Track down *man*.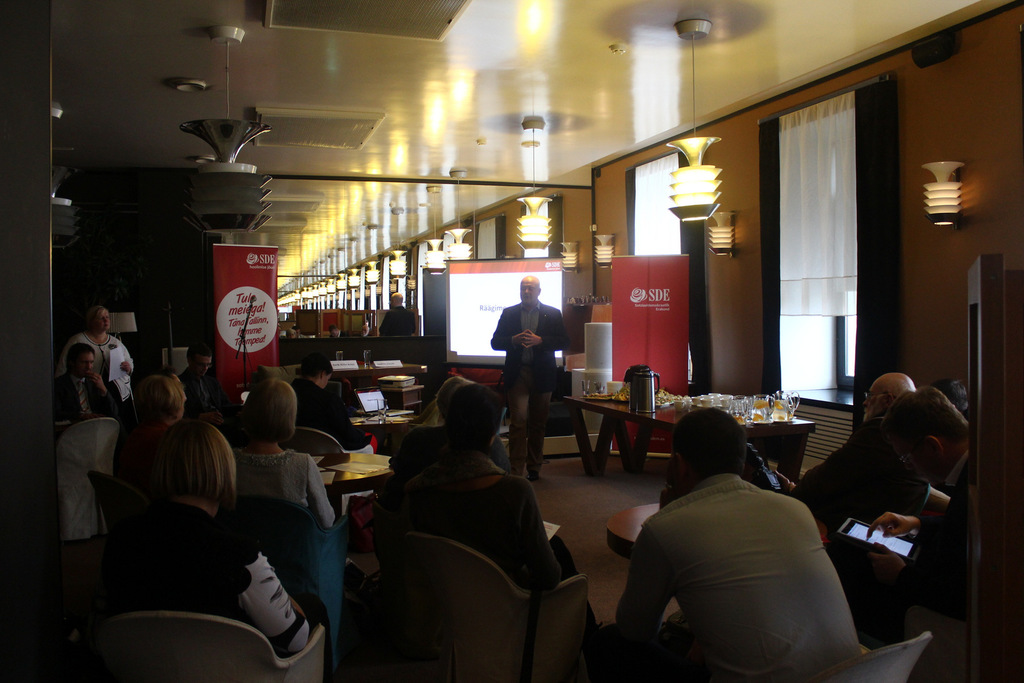
Tracked to x1=860, y1=382, x2=972, y2=617.
